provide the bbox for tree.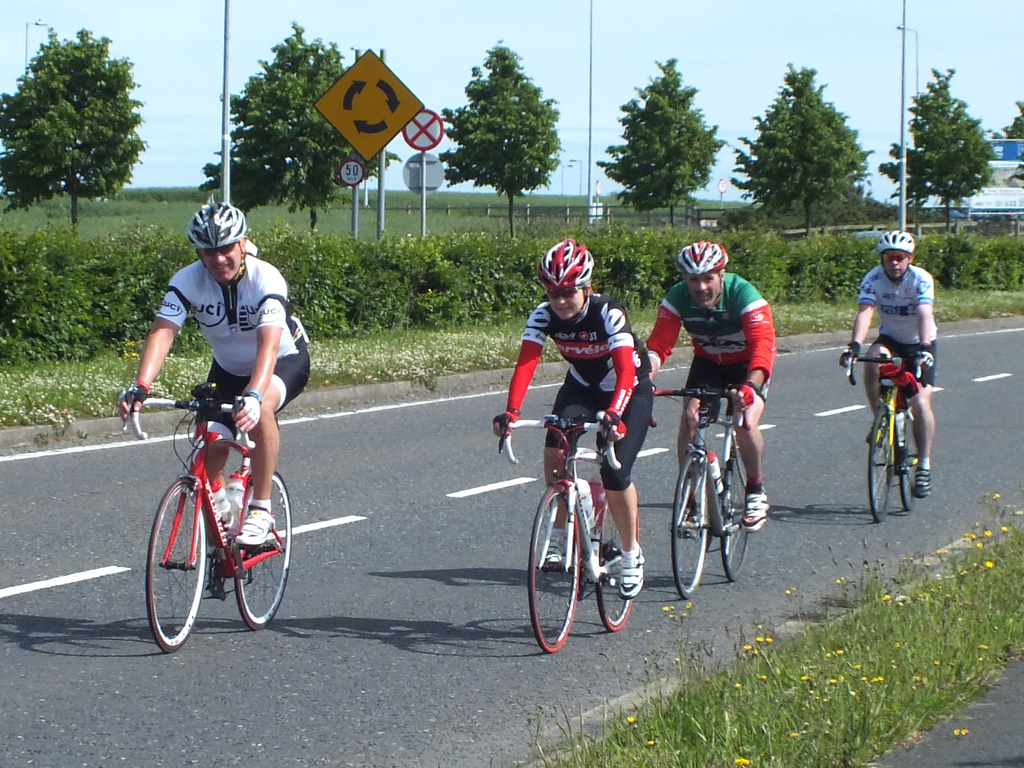
crop(437, 49, 567, 228).
